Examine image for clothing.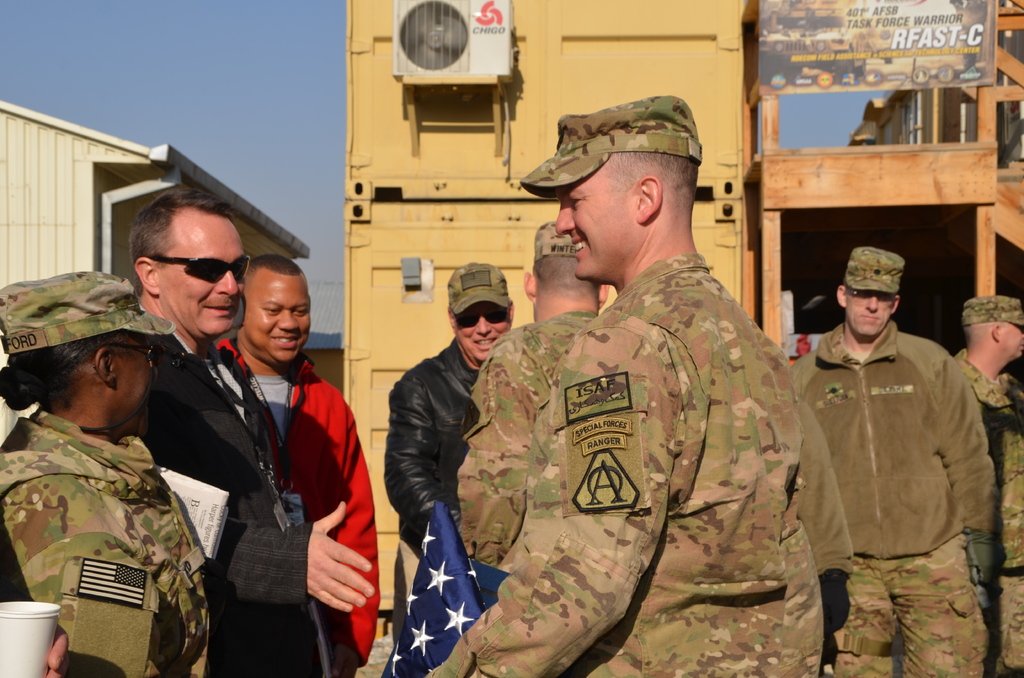
Examination result: rect(4, 407, 221, 677).
